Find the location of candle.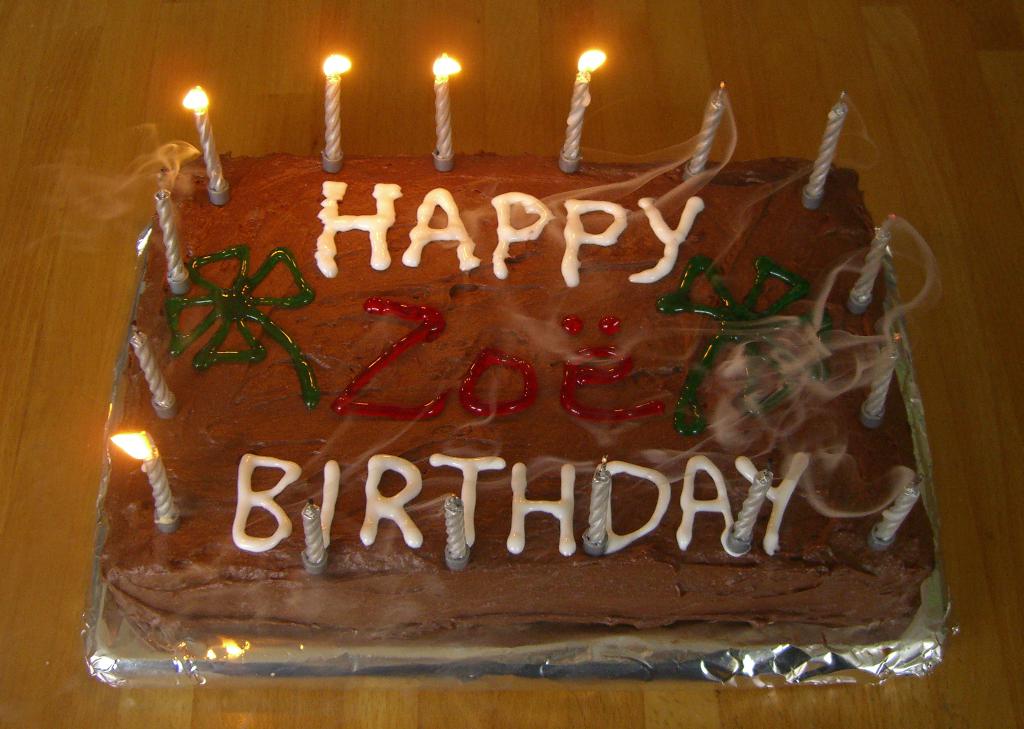
Location: {"x1": 803, "y1": 88, "x2": 852, "y2": 209}.
